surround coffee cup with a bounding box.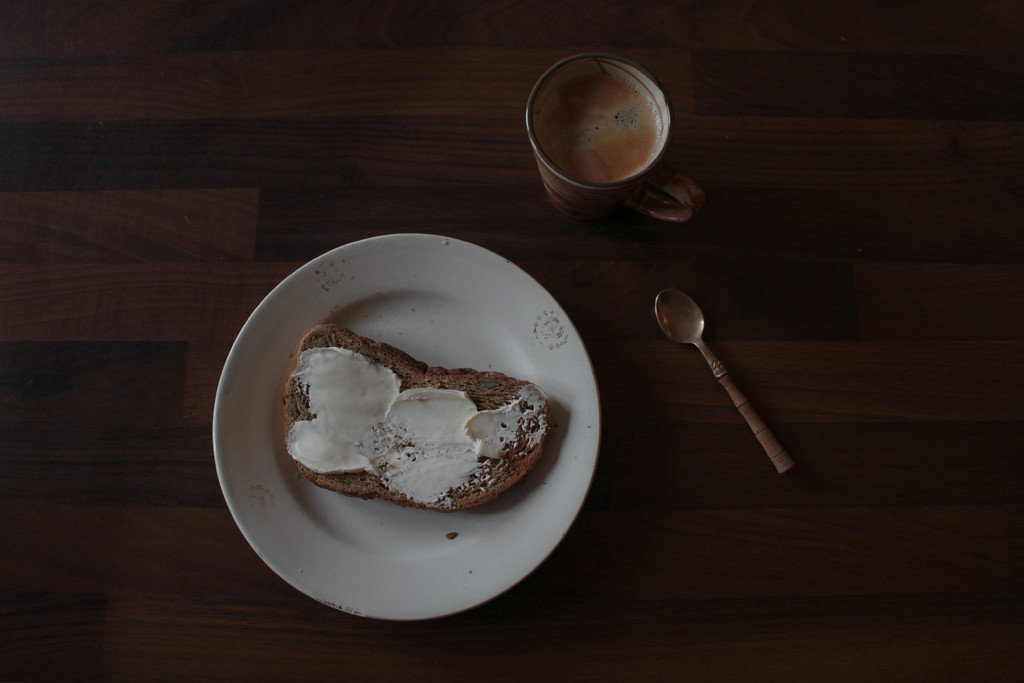
crop(522, 46, 689, 224).
